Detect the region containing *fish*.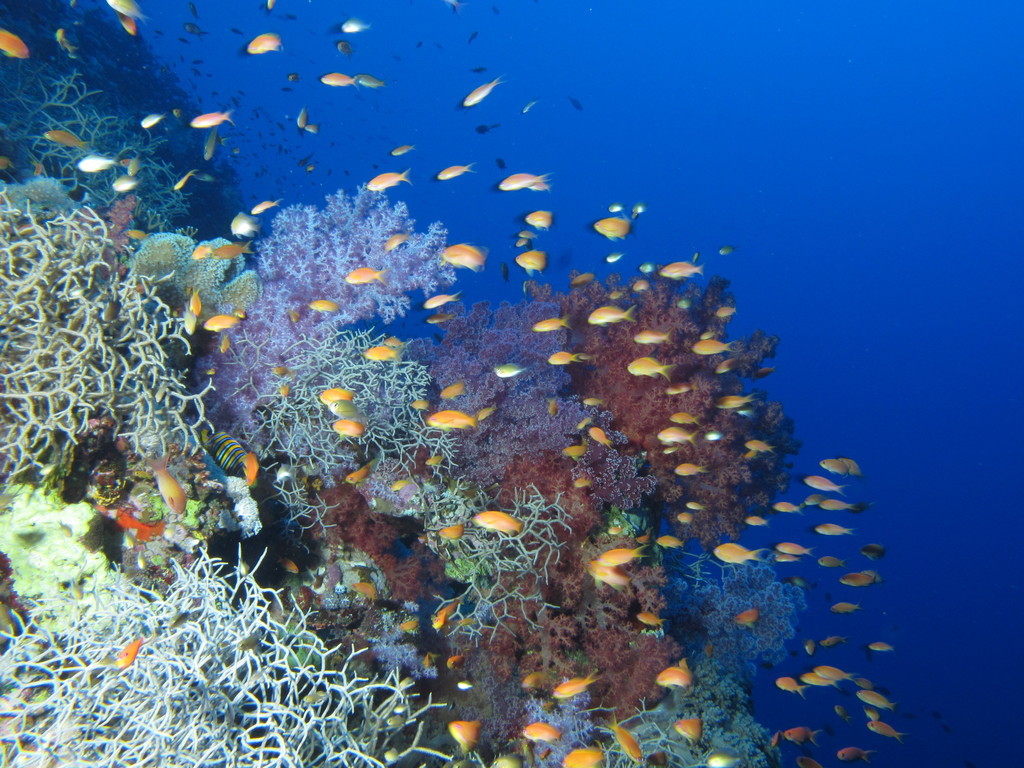
(496, 171, 554, 193).
